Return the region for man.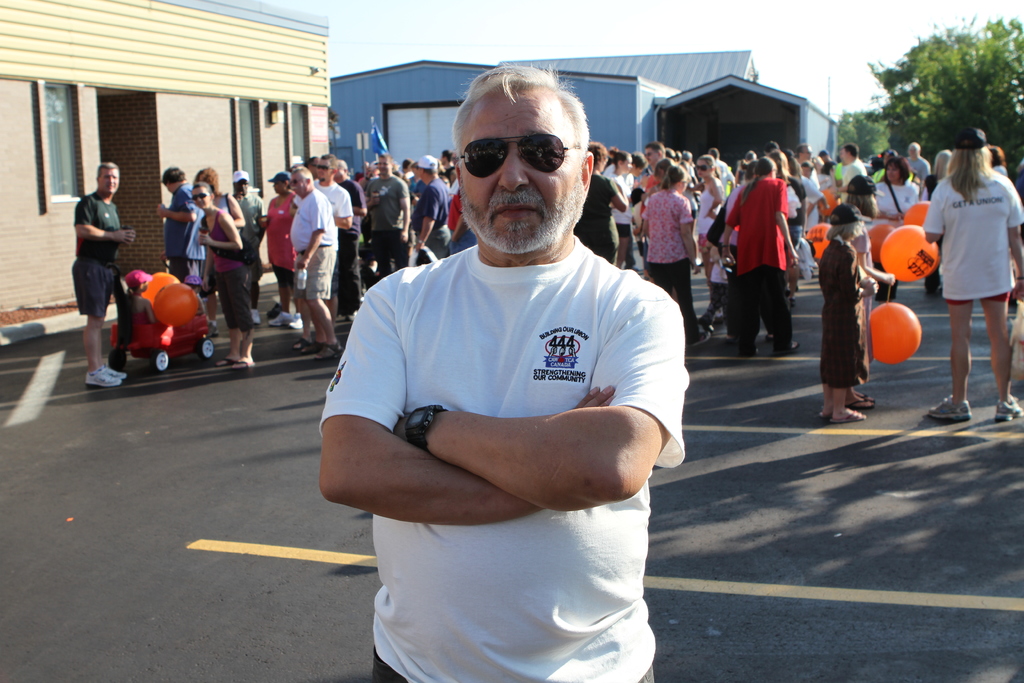
294:152:355:356.
